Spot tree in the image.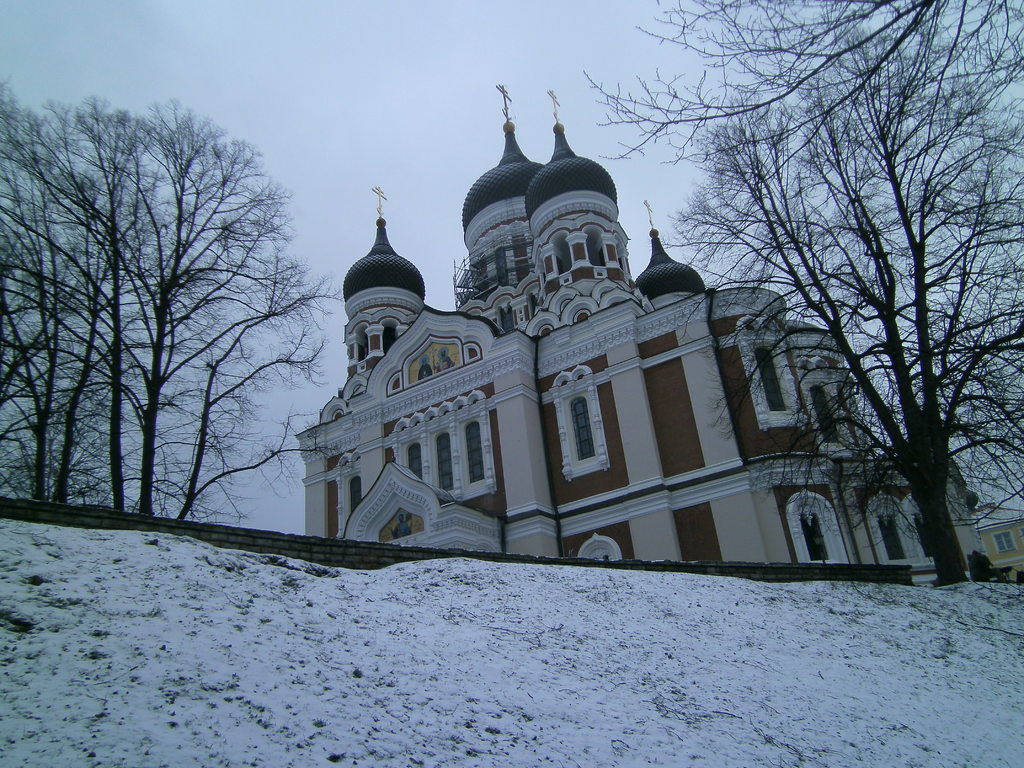
tree found at 638, 2, 1023, 592.
